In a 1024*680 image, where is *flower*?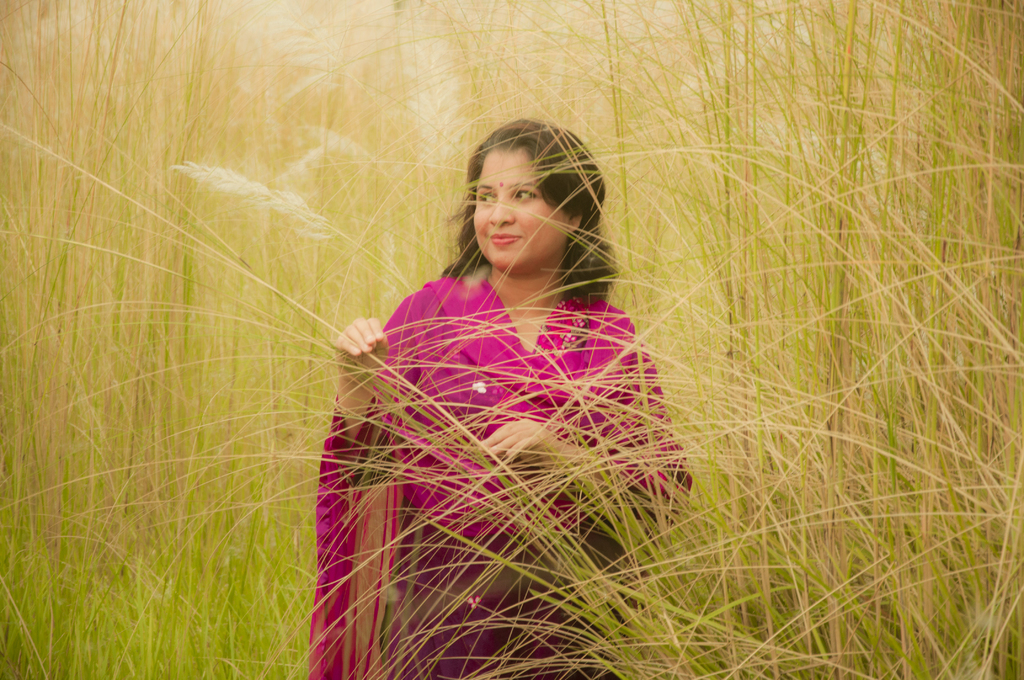
467/372/485/397.
